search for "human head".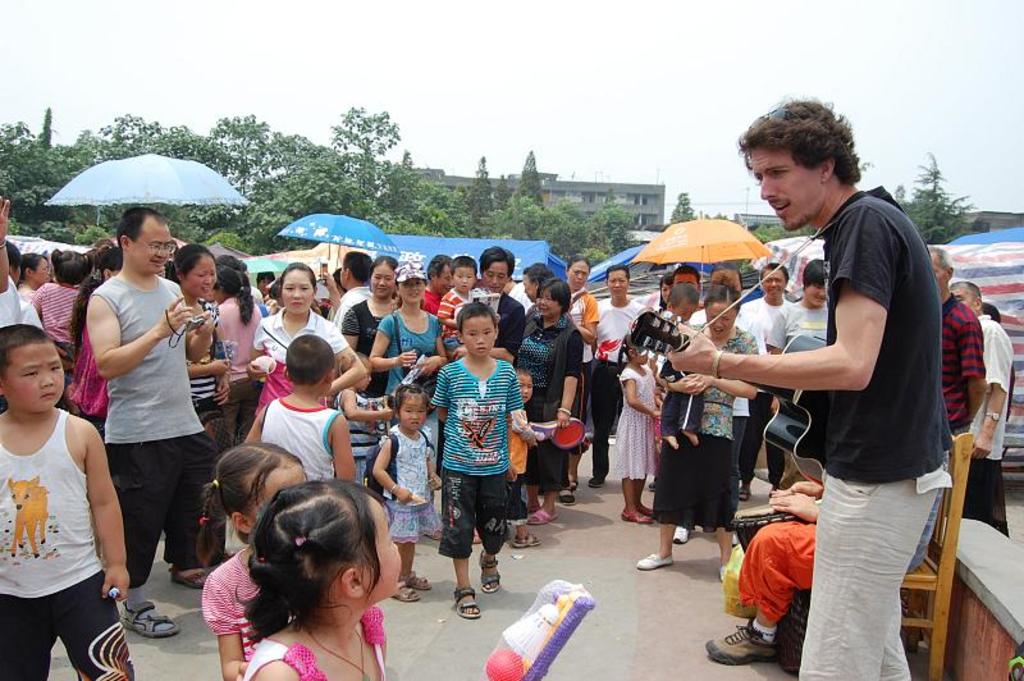
Found at pyautogui.locateOnScreen(479, 244, 516, 293).
